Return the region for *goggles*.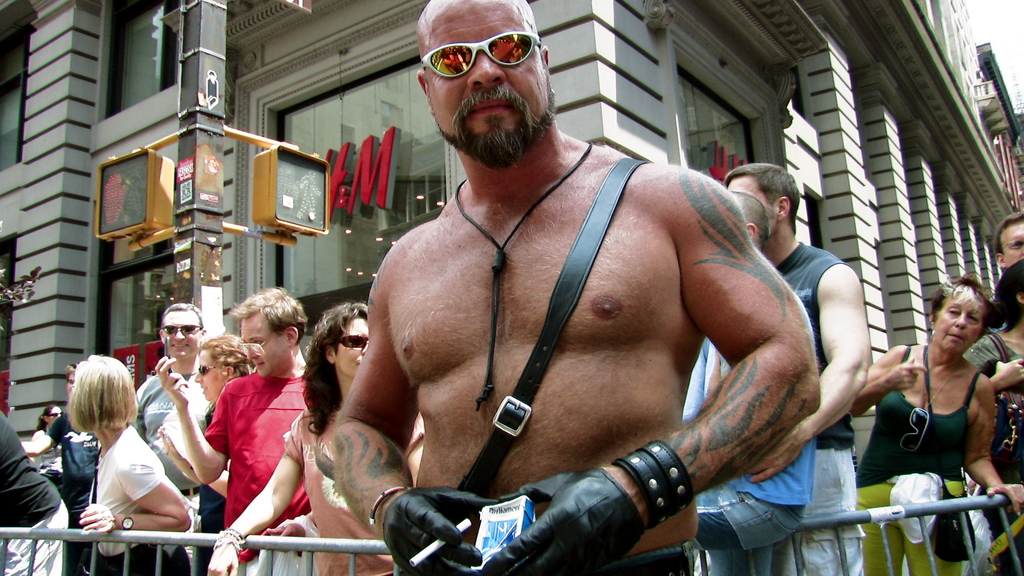
pyautogui.locateOnScreen(44, 410, 63, 420).
